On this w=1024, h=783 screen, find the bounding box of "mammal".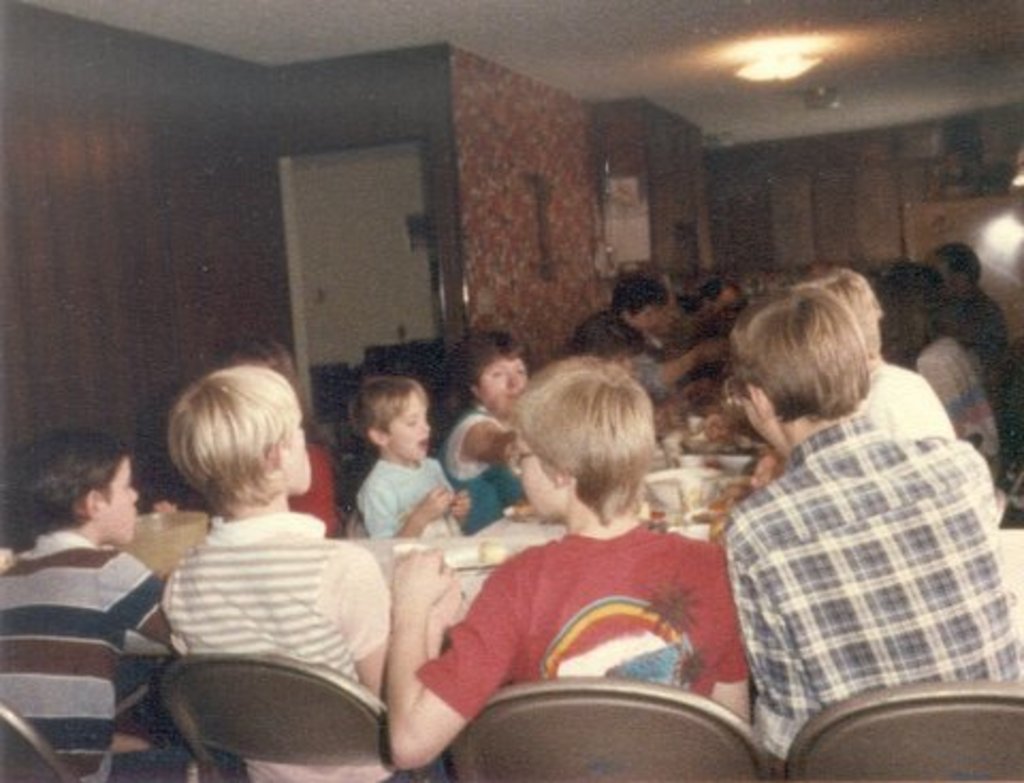
Bounding box: locate(717, 288, 1022, 766).
